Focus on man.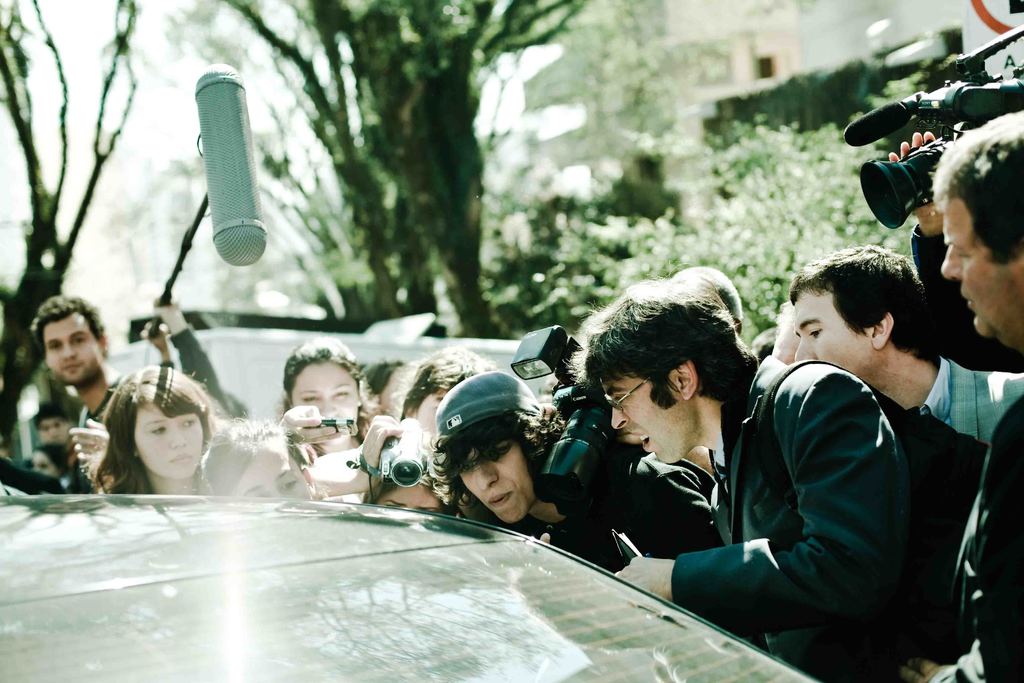
Focused at (30, 294, 124, 424).
